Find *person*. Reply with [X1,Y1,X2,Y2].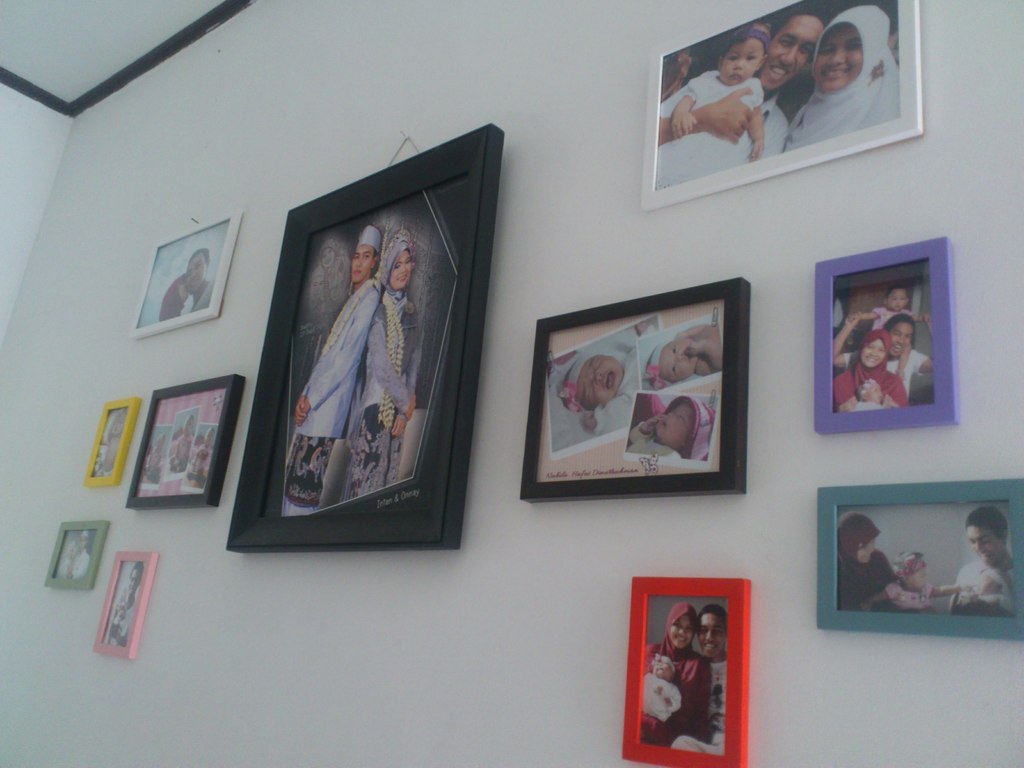
[943,505,1016,617].
